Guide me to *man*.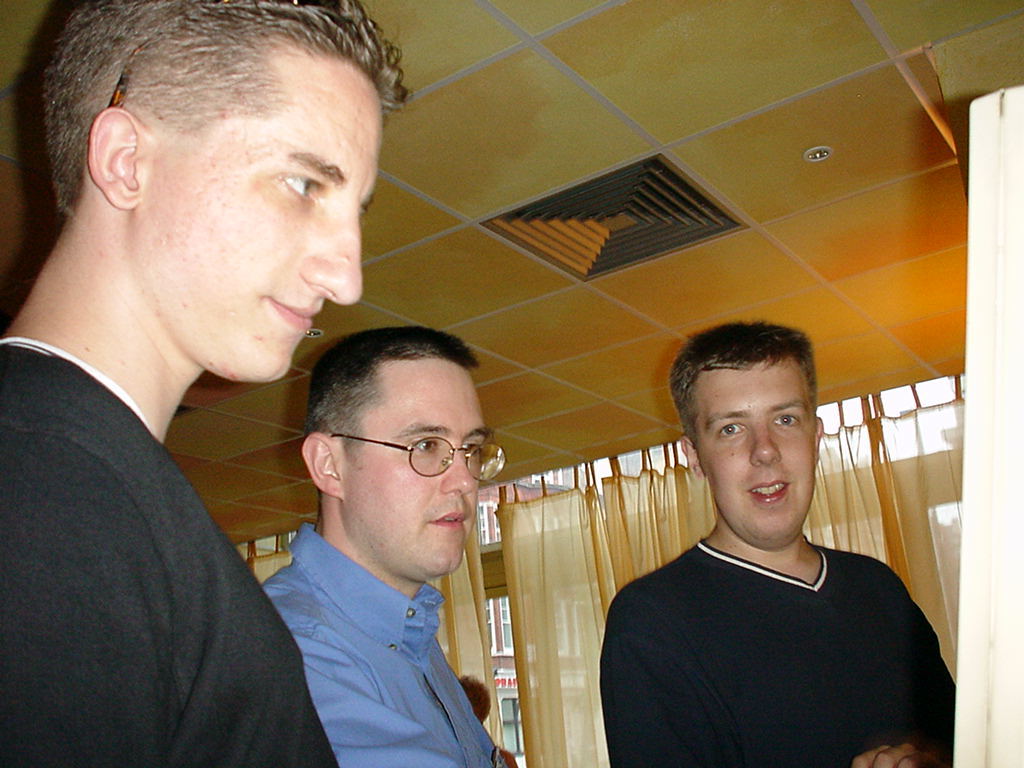
Guidance: (455,674,518,767).
